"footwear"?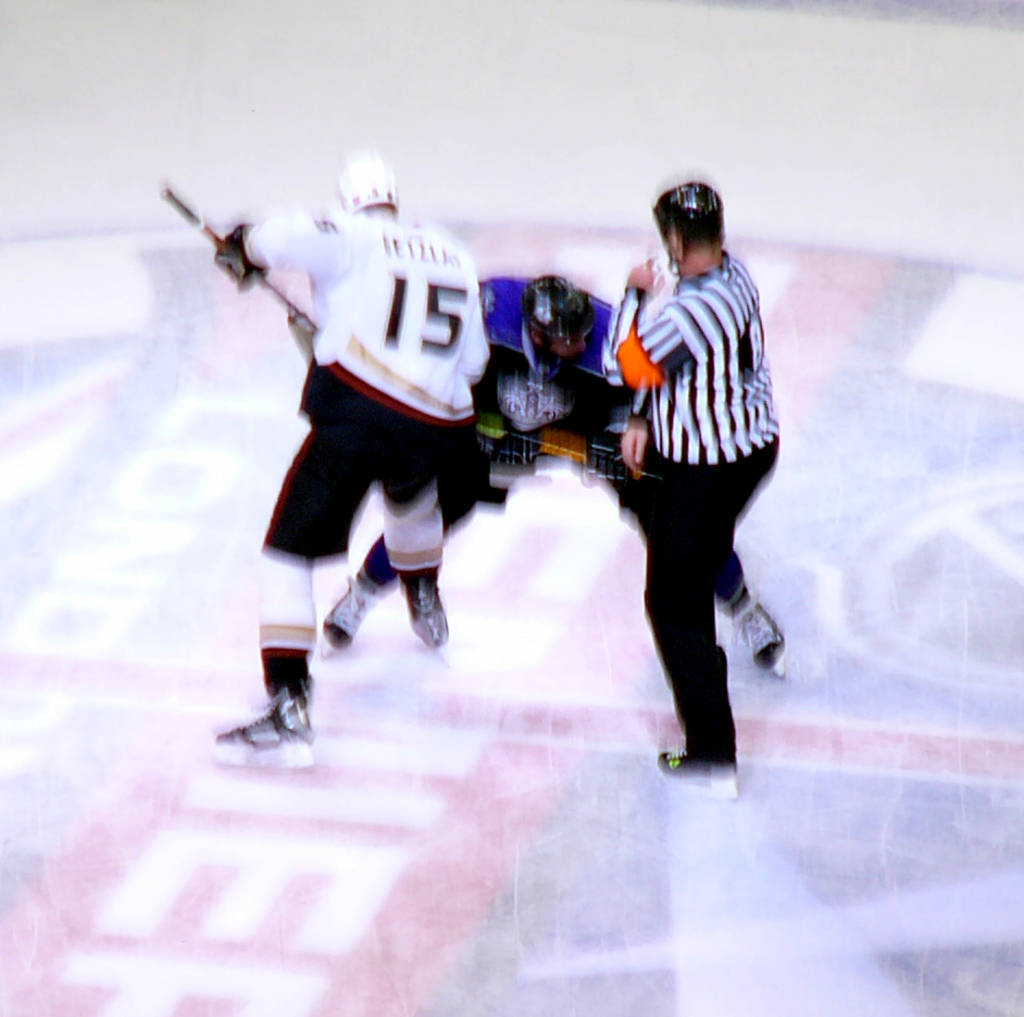
pyautogui.locateOnScreen(661, 749, 745, 791)
